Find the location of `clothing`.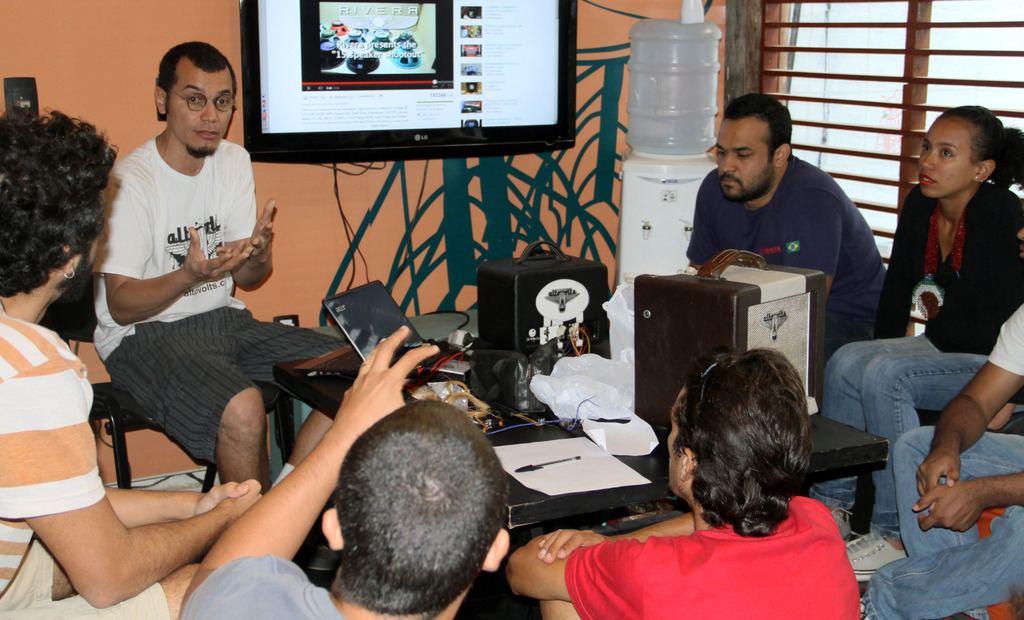
Location: [0, 306, 170, 619].
